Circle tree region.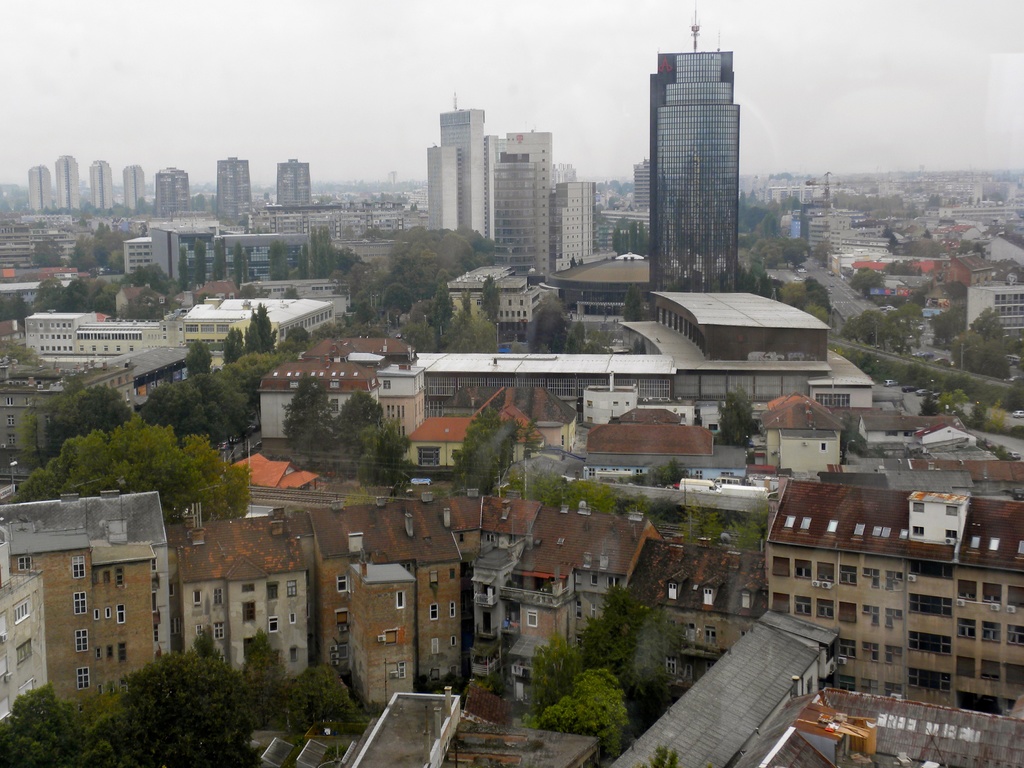
Region: <box>188,335,212,380</box>.
